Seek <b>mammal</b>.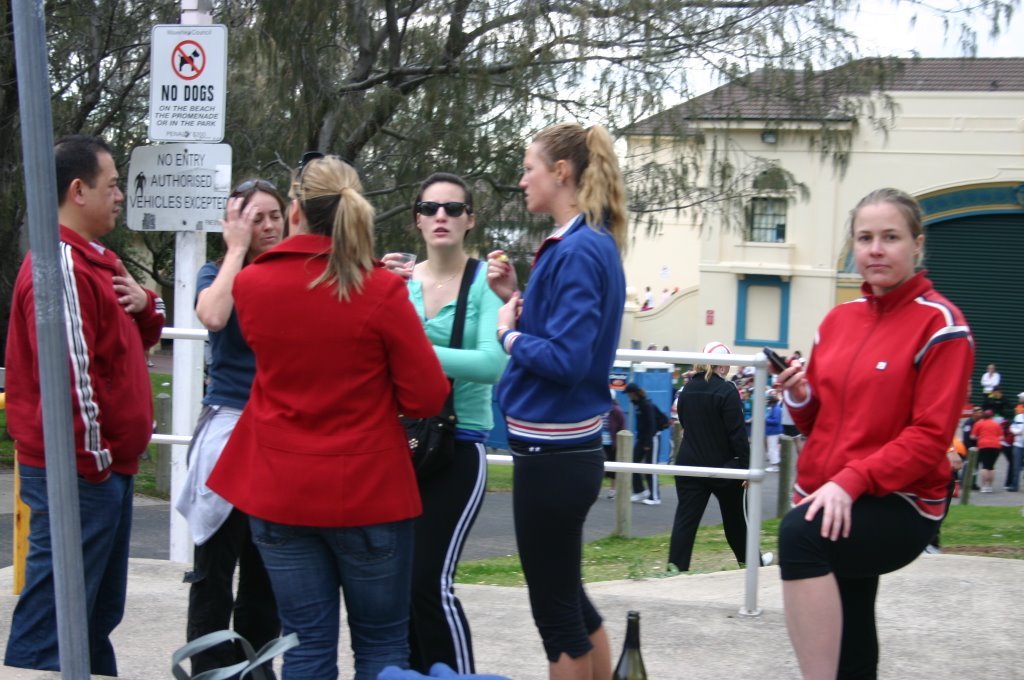
[x1=979, y1=361, x2=1004, y2=396].
